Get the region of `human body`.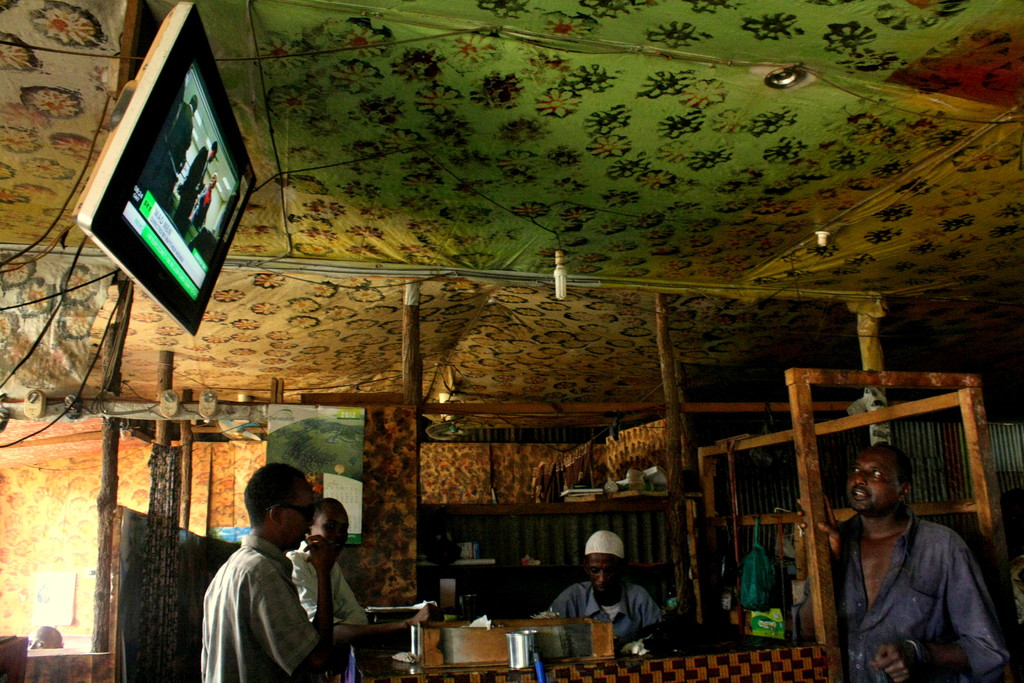
{"left": 203, "top": 456, "right": 340, "bottom": 682}.
